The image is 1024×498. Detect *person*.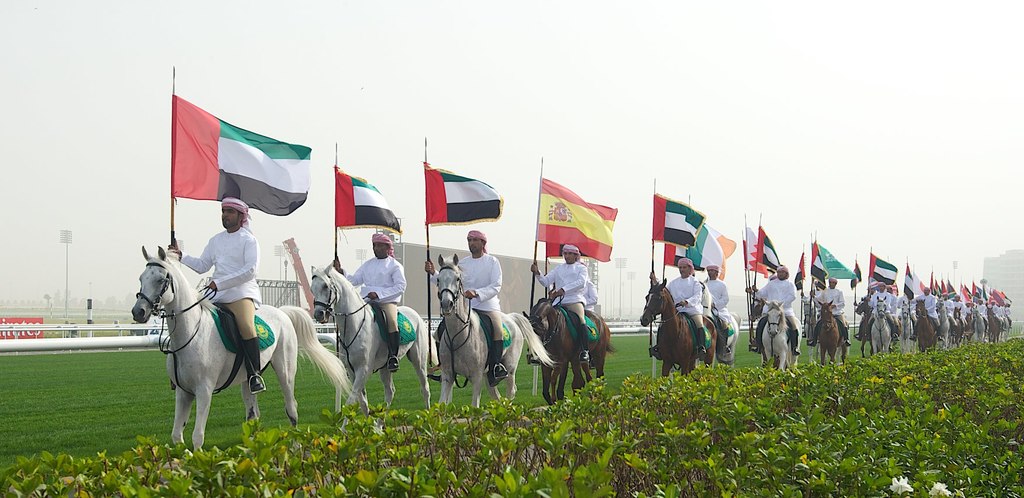
Detection: BBox(755, 263, 797, 352).
